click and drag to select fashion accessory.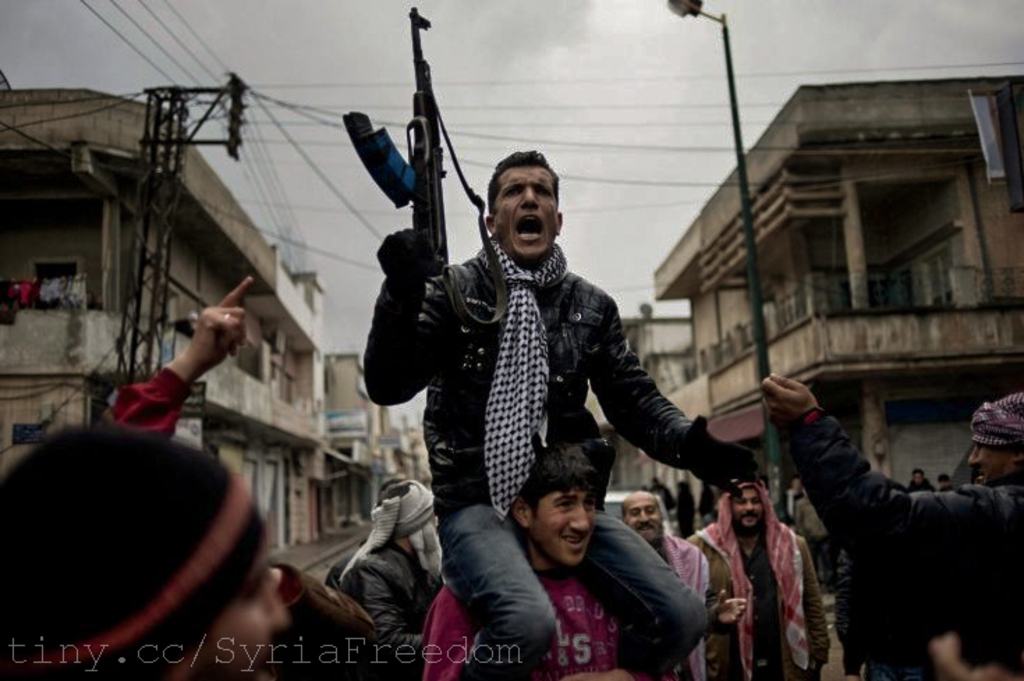
Selection: box(695, 479, 805, 680).
